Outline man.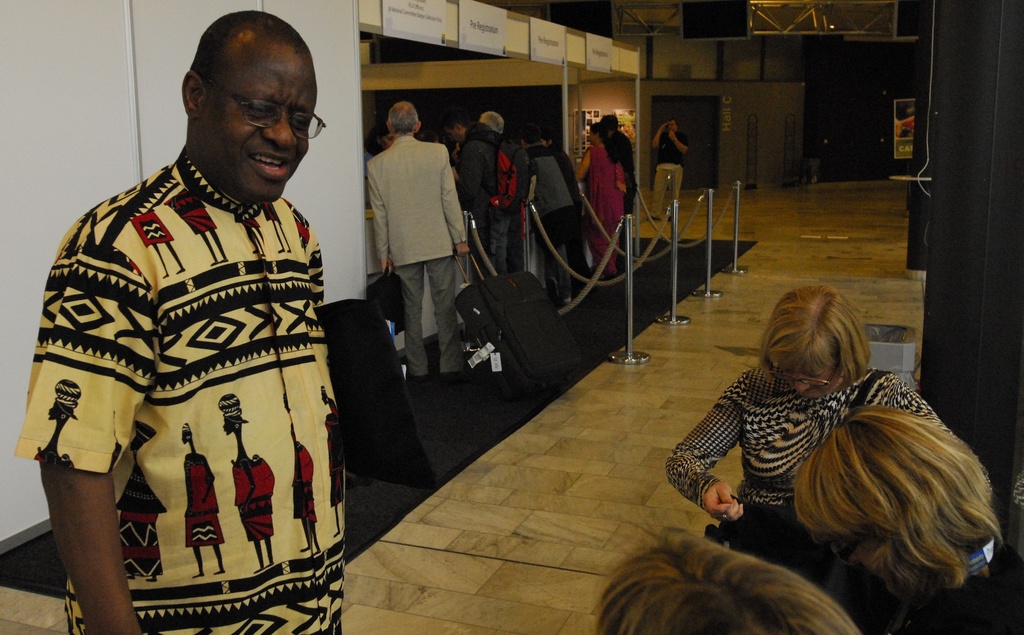
Outline: l=645, t=119, r=687, b=221.
